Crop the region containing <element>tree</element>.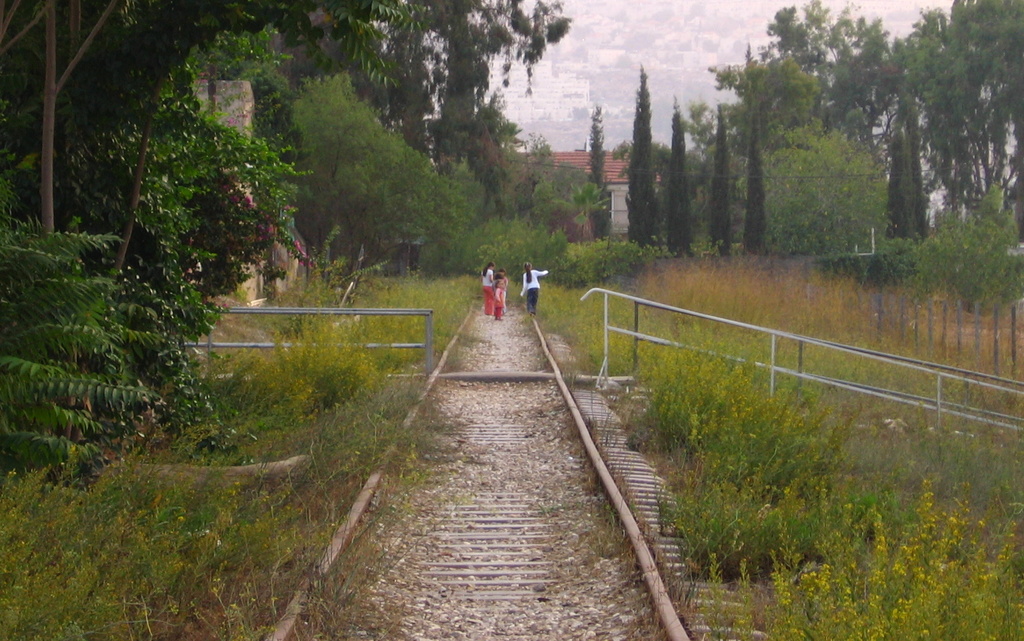
Crop region: l=577, t=106, r=610, b=253.
